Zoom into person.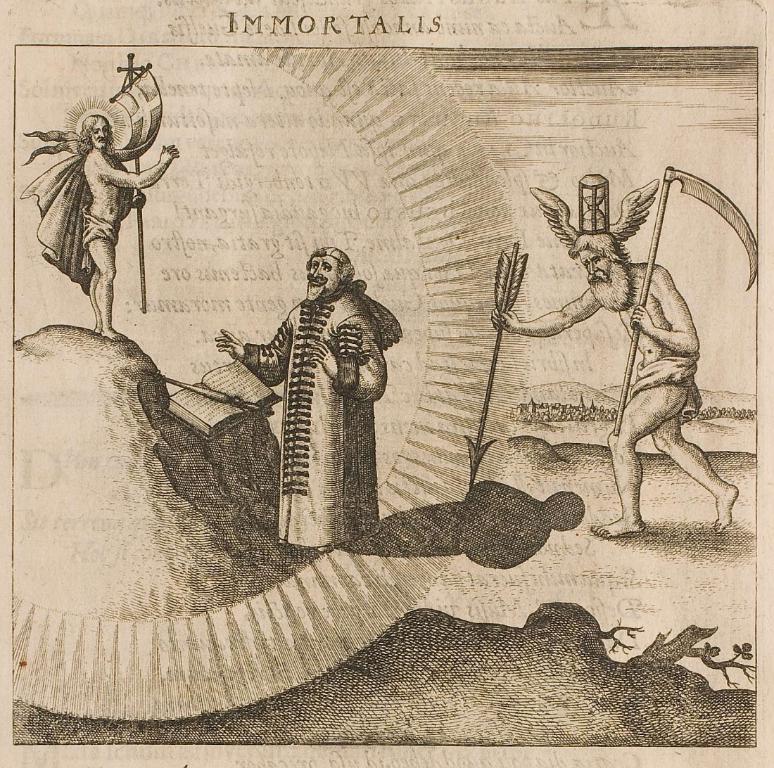
Zoom target: bbox(208, 244, 393, 555).
